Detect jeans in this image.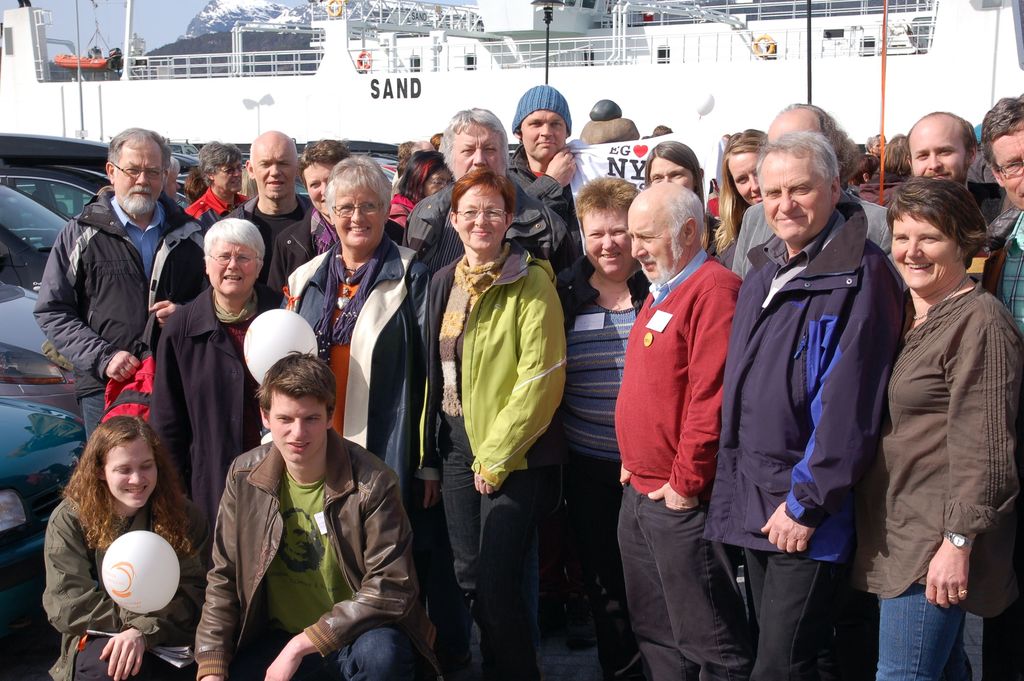
Detection: bbox=(330, 630, 426, 679).
